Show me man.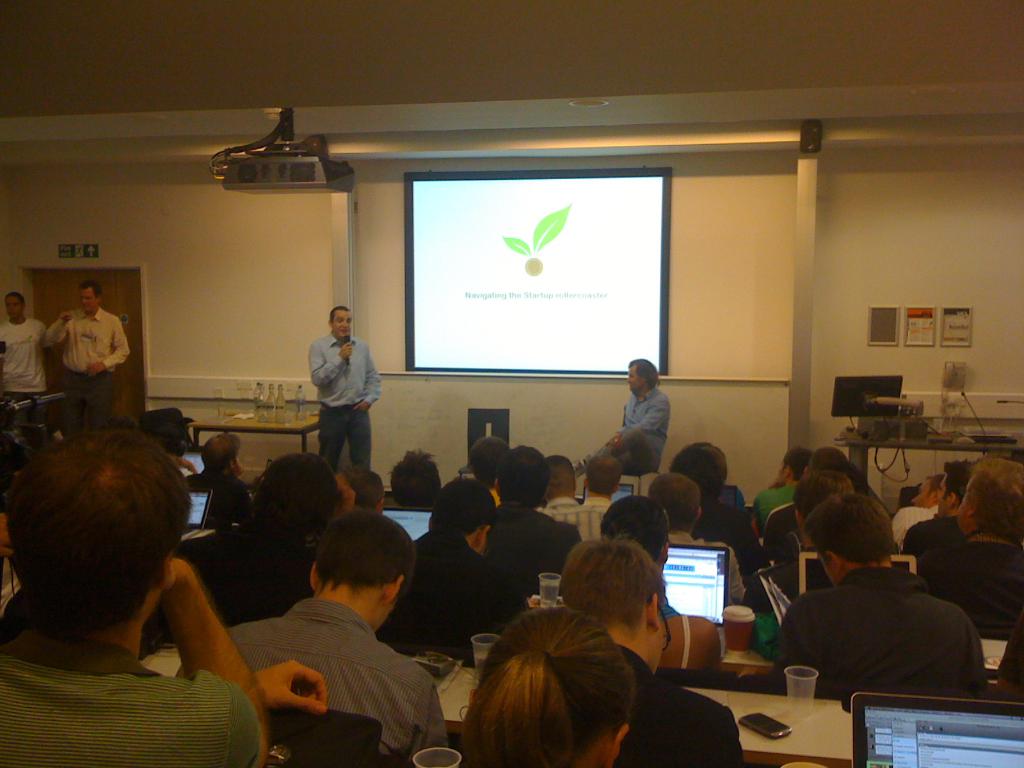
man is here: (x1=490, y1=442, x2=582, y2=586).
